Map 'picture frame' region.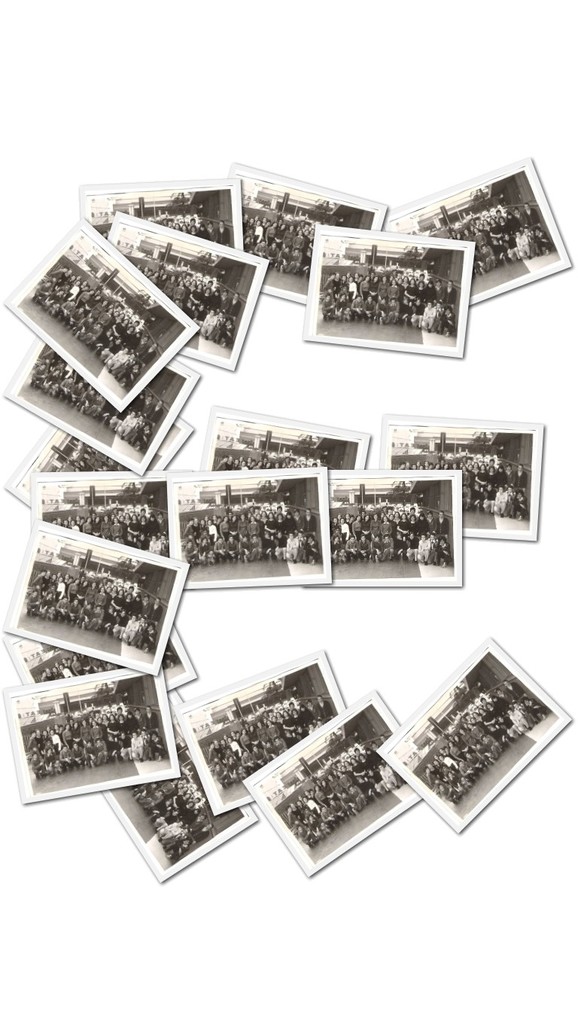
Mapped to select_region(74, 181, 249, 254).
